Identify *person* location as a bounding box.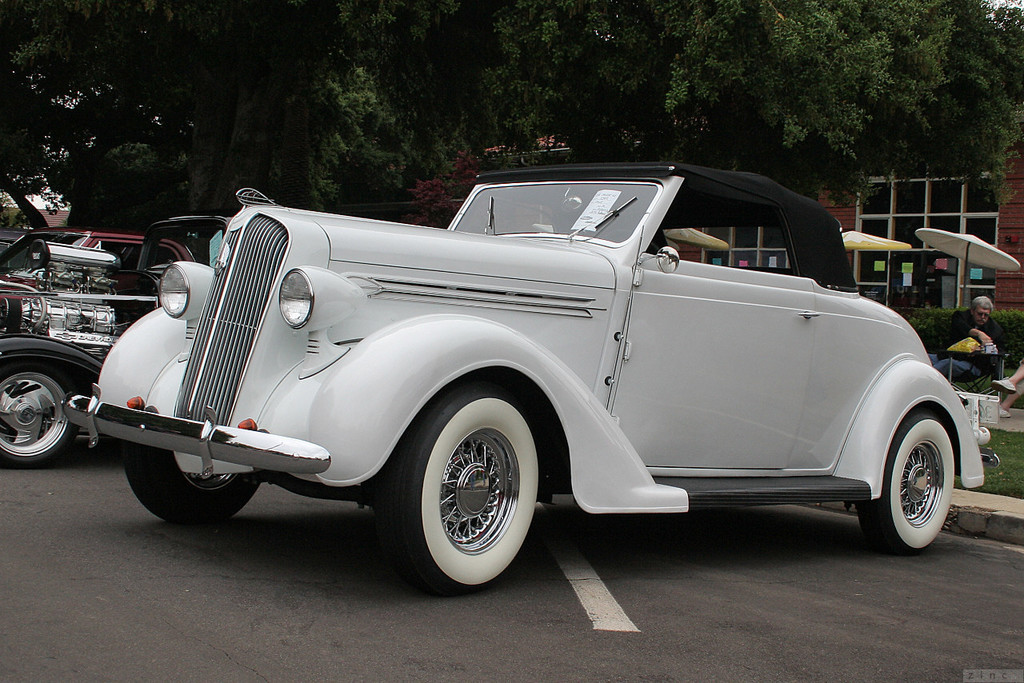
bbox=[928, 297, 1001, 382].
